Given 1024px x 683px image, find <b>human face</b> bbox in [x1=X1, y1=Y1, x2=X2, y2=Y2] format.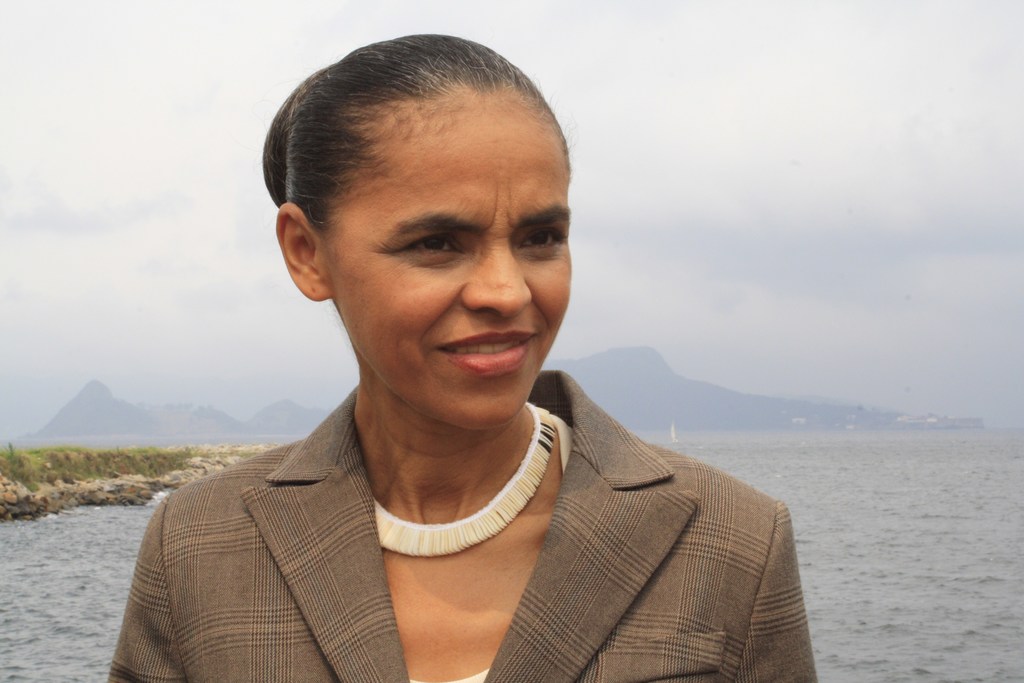
[x1=319, y1=109, x2=576, y2=432].
